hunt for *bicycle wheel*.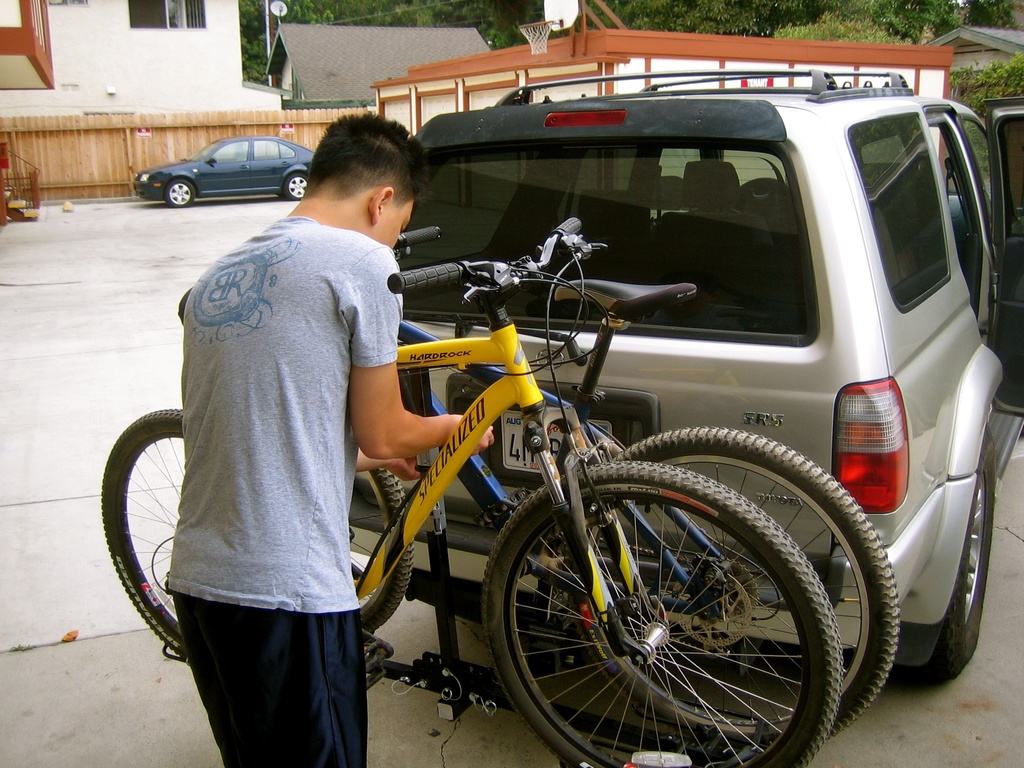
Hunted down at detection(99, 404, 186, 661).
